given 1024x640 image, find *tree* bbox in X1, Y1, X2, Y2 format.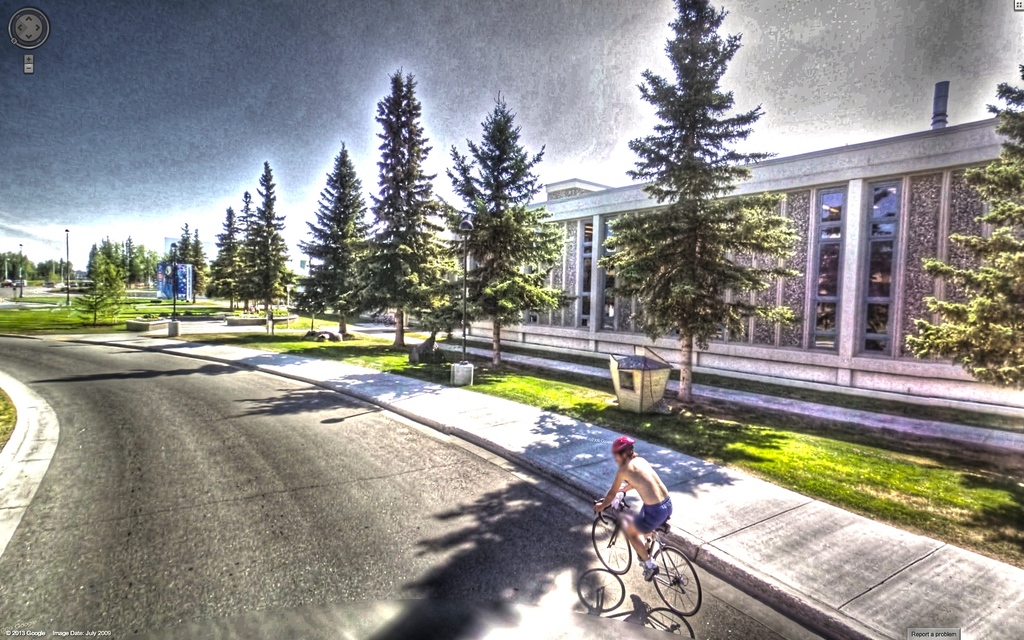
65, 247, 130, 344.
